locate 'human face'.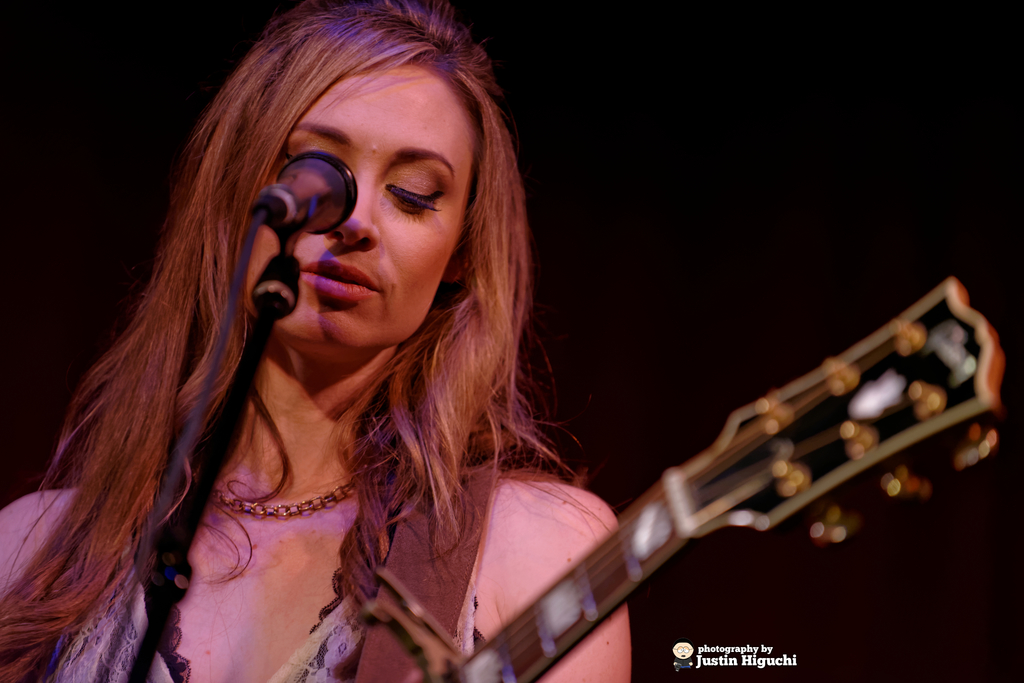
Bounding box: <region>242, 62, 483, 347</region>.
